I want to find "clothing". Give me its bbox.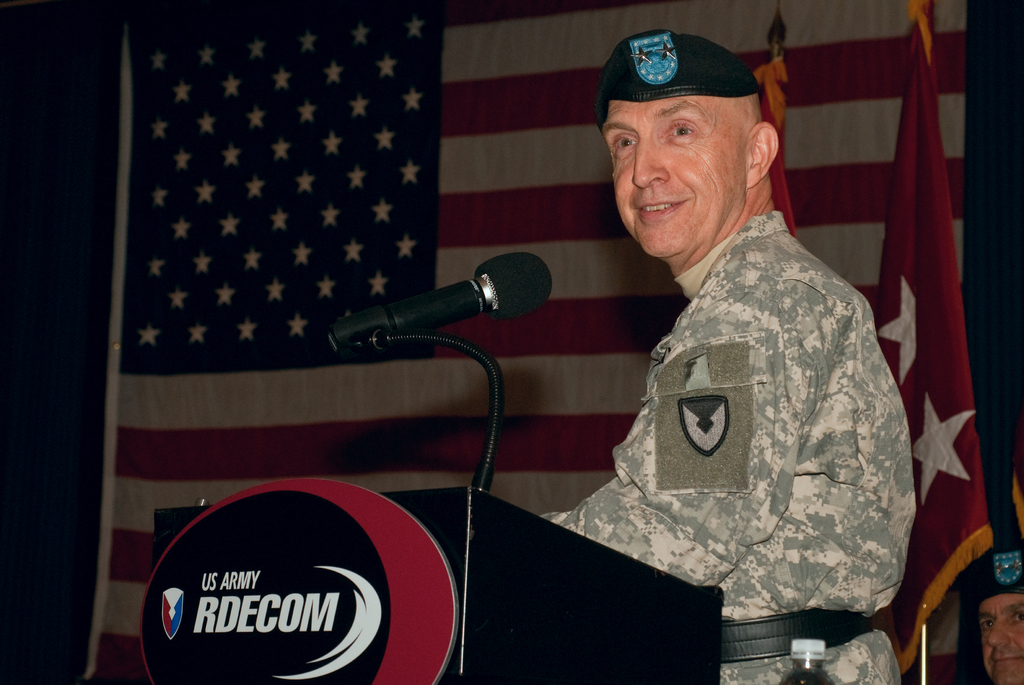
548, 154, 934, 654.
